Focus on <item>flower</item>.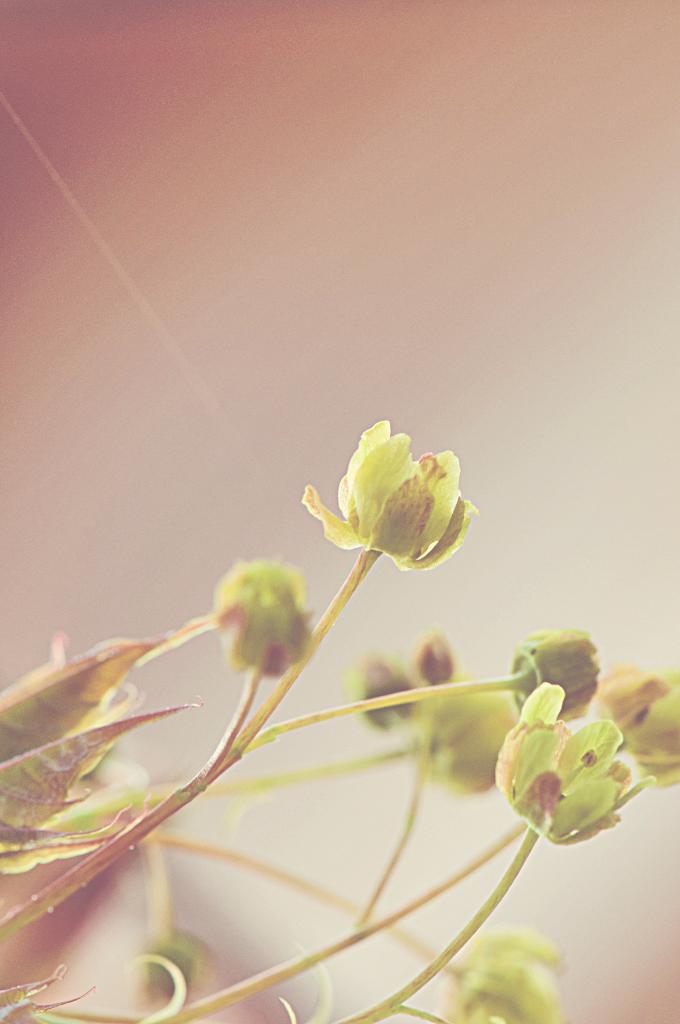
Focused at <region>494, 682, 649, 844</region>.
